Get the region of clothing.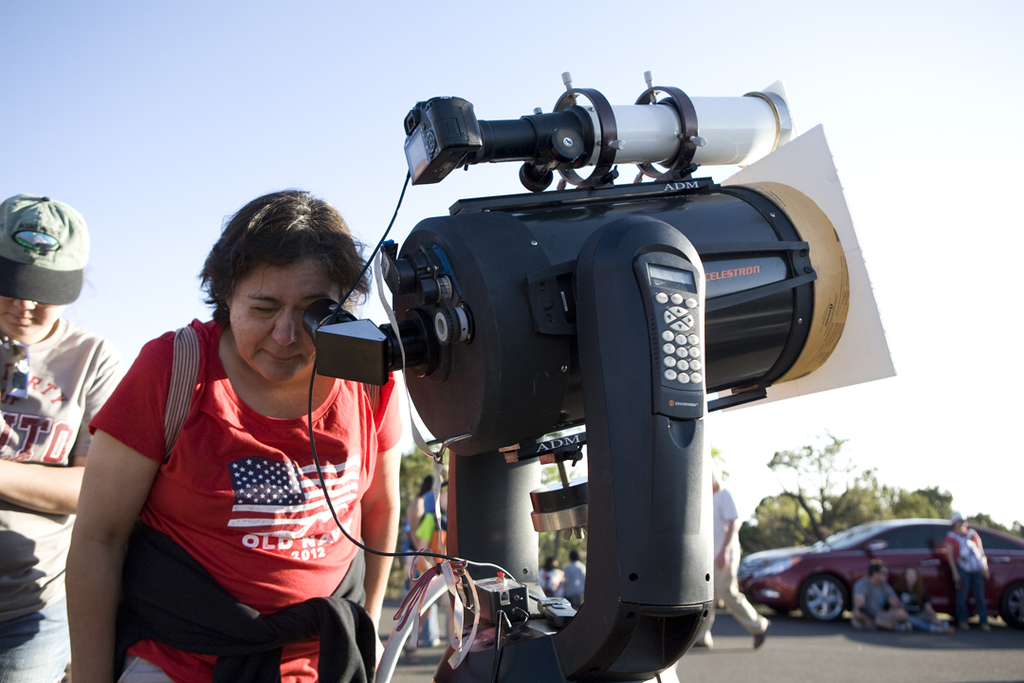
bbox(0, 324, 142, 682).
